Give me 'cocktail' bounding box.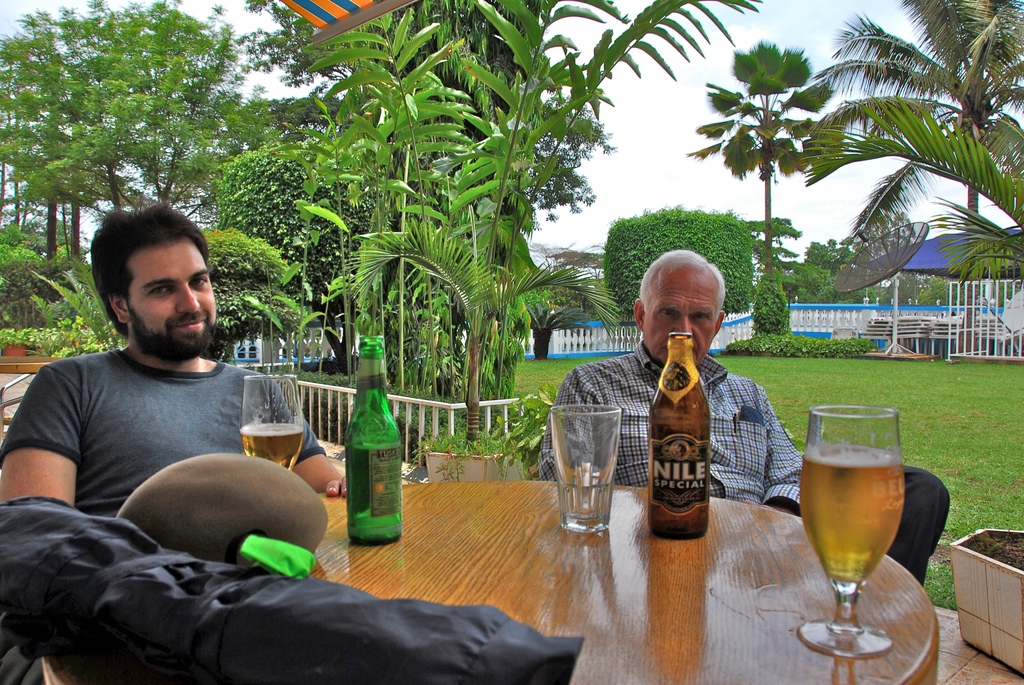
select_region(239, 369, 305, 468).
